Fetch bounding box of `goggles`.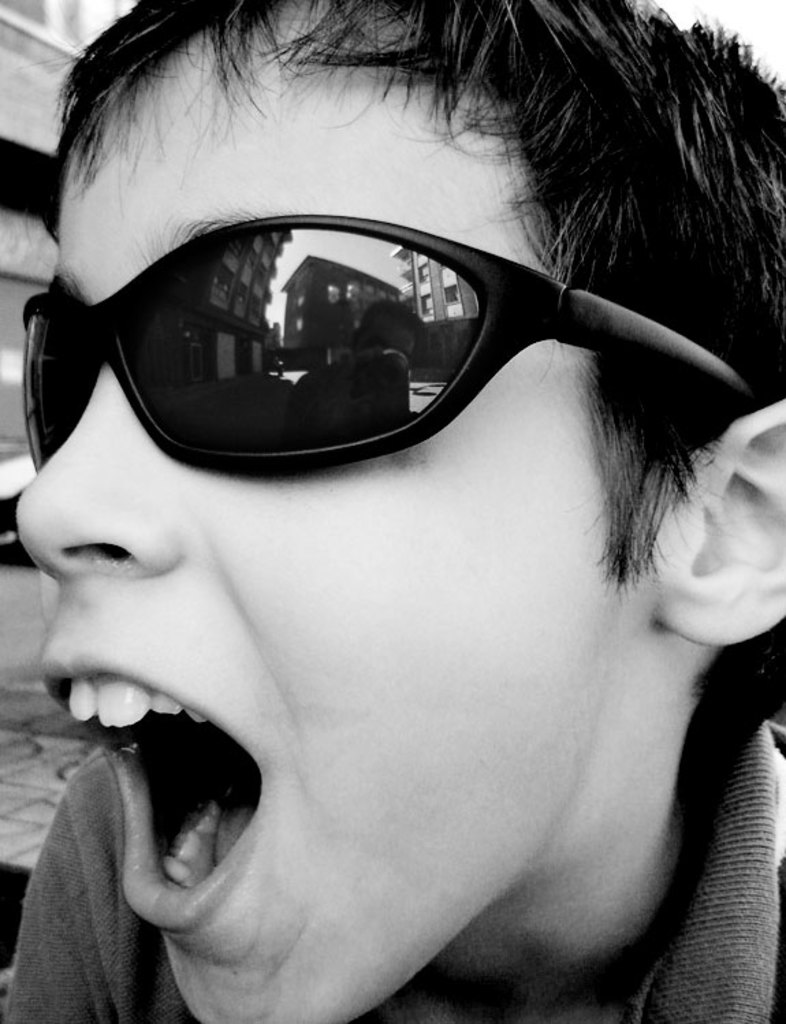
Bbox: [0,178,768,477].
